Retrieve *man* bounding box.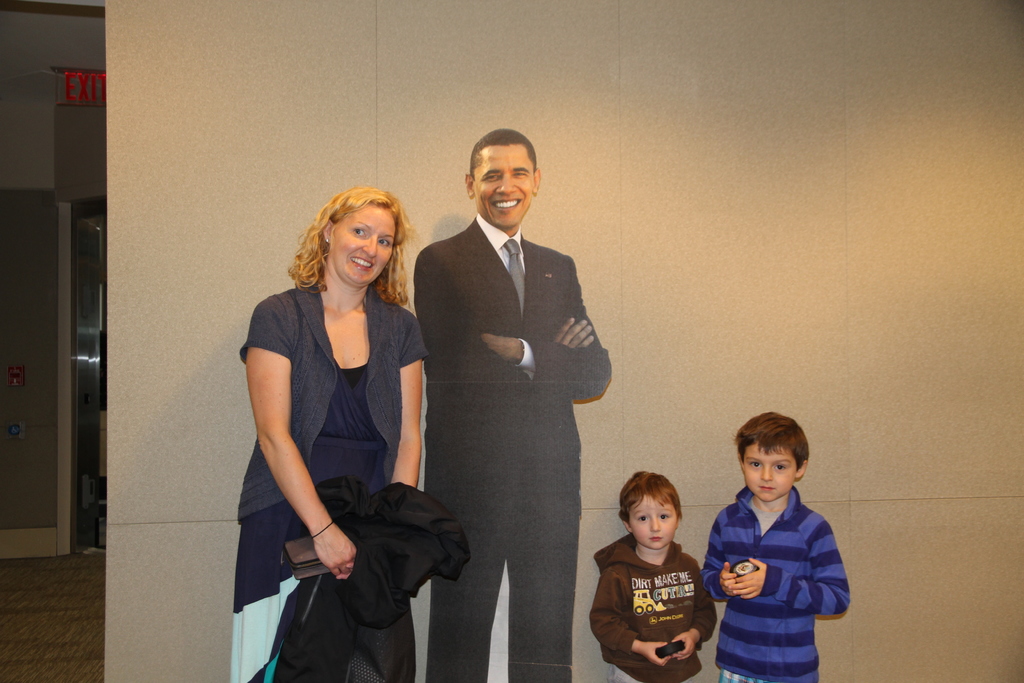
Bounding box: rect(396, 100, 630, 662).
